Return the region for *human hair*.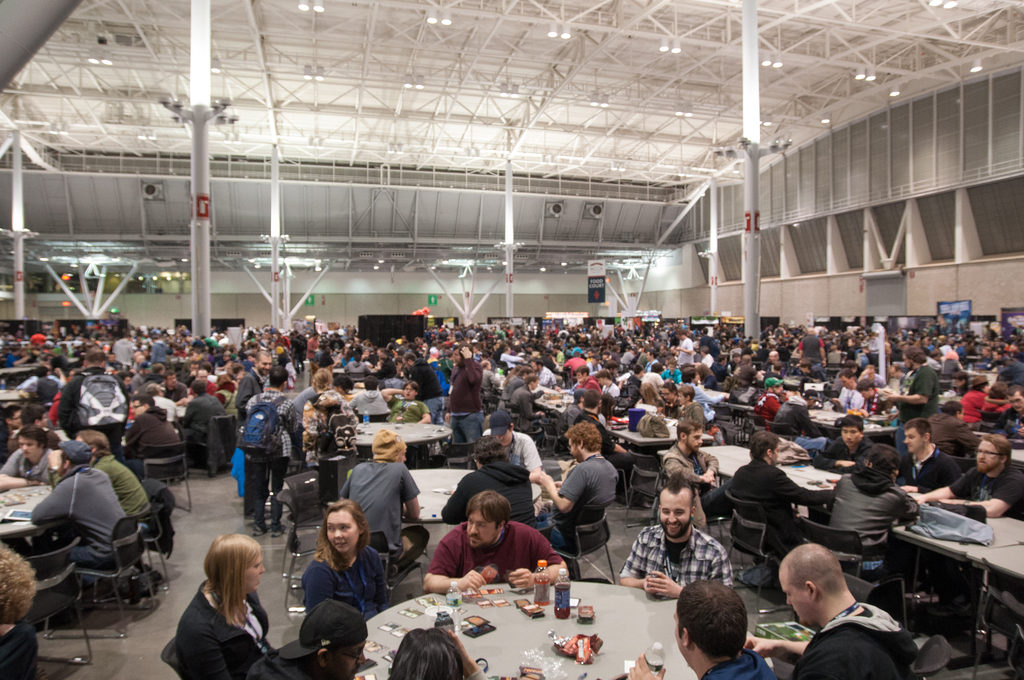
63,450,81,465.
